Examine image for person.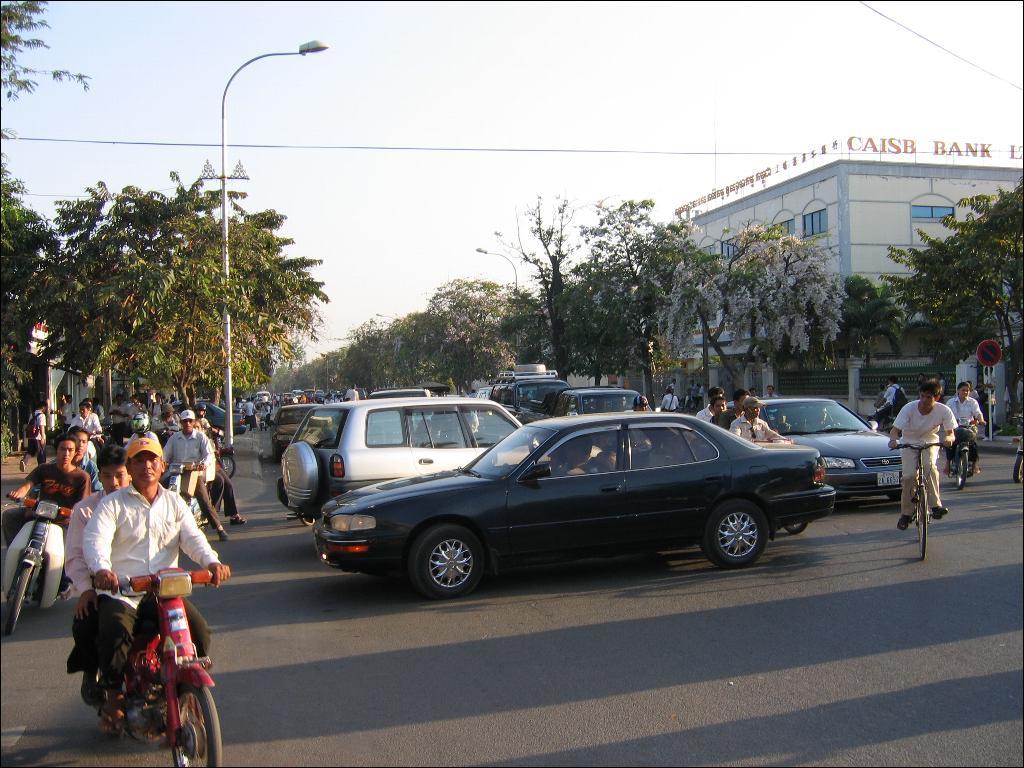
Examination result: <box>126,392,150,420</box>.
